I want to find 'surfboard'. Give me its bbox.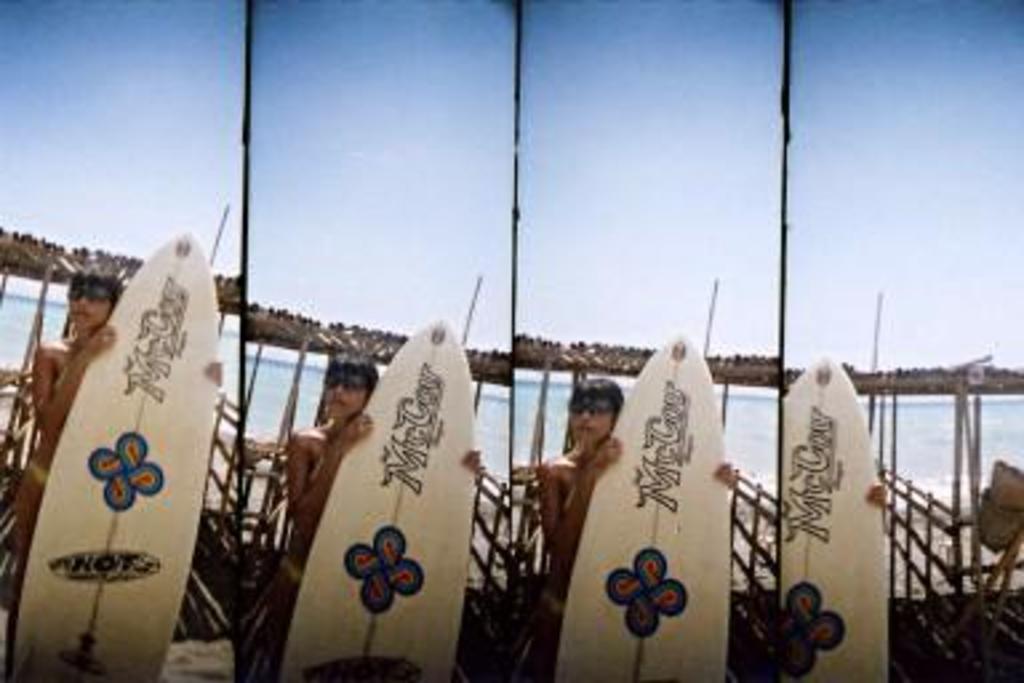
784, 350, 891, 680.
